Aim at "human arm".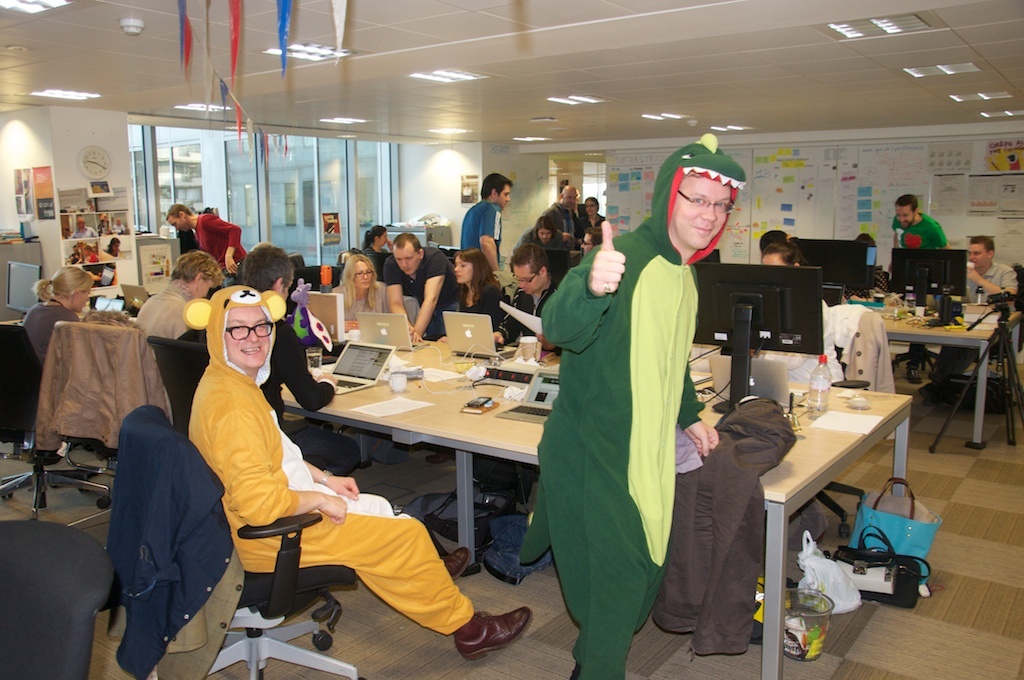
Aimed at crop(304, 458, 362, 501).
